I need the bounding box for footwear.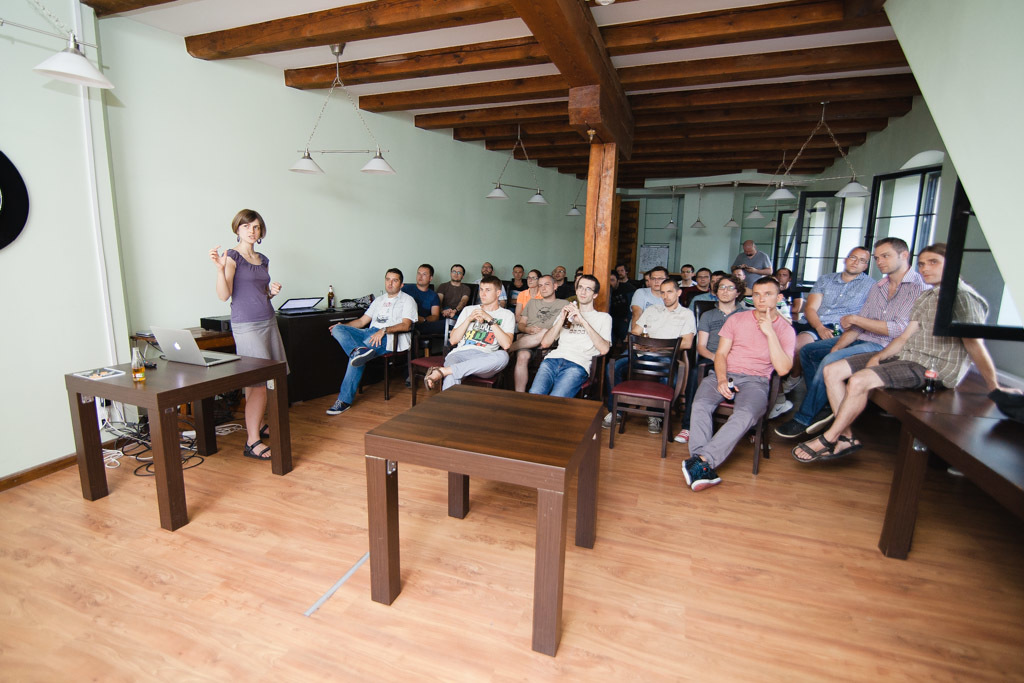
Here it is: bbox(693, 463, 722, 490).
